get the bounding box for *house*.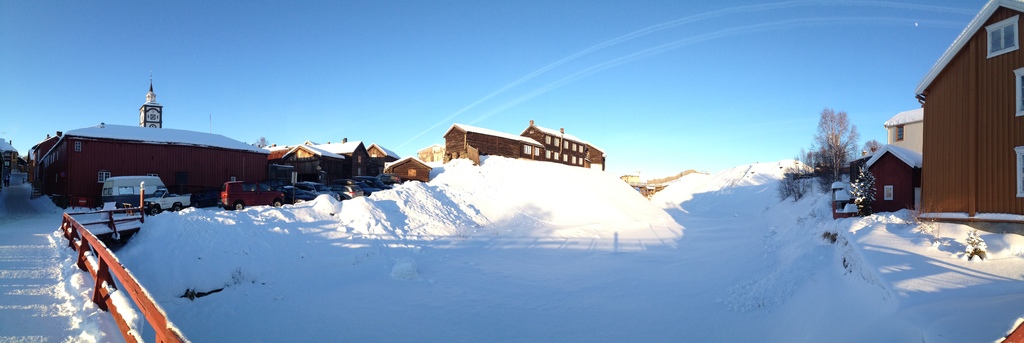
914, 0, 1023, 237.
